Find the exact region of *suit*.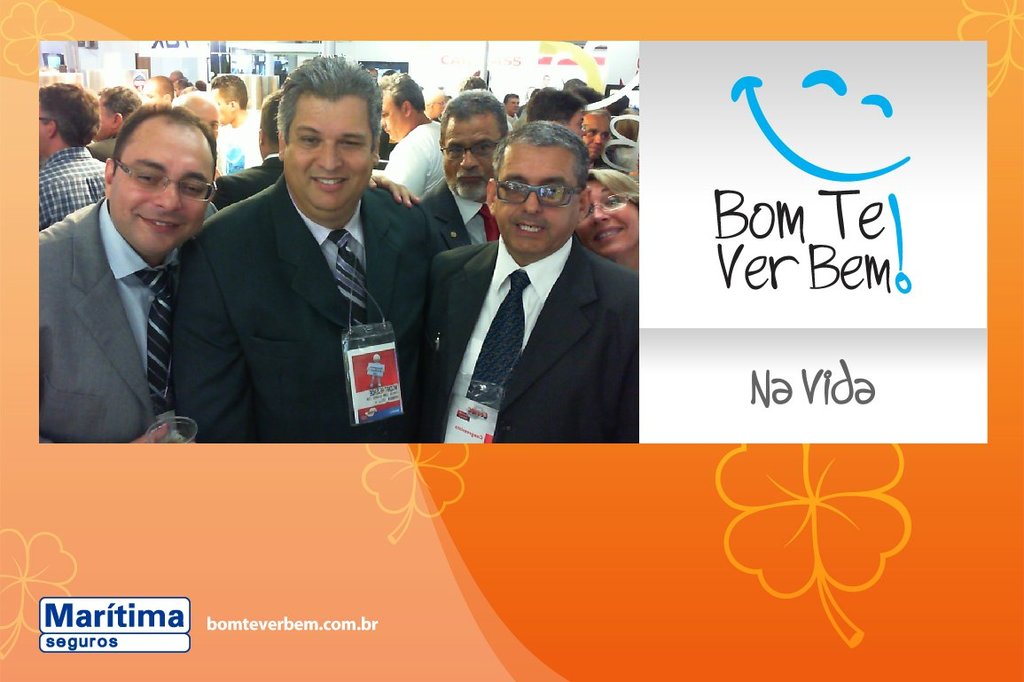
Exact region: bbox(419, 178, 497, 255).
